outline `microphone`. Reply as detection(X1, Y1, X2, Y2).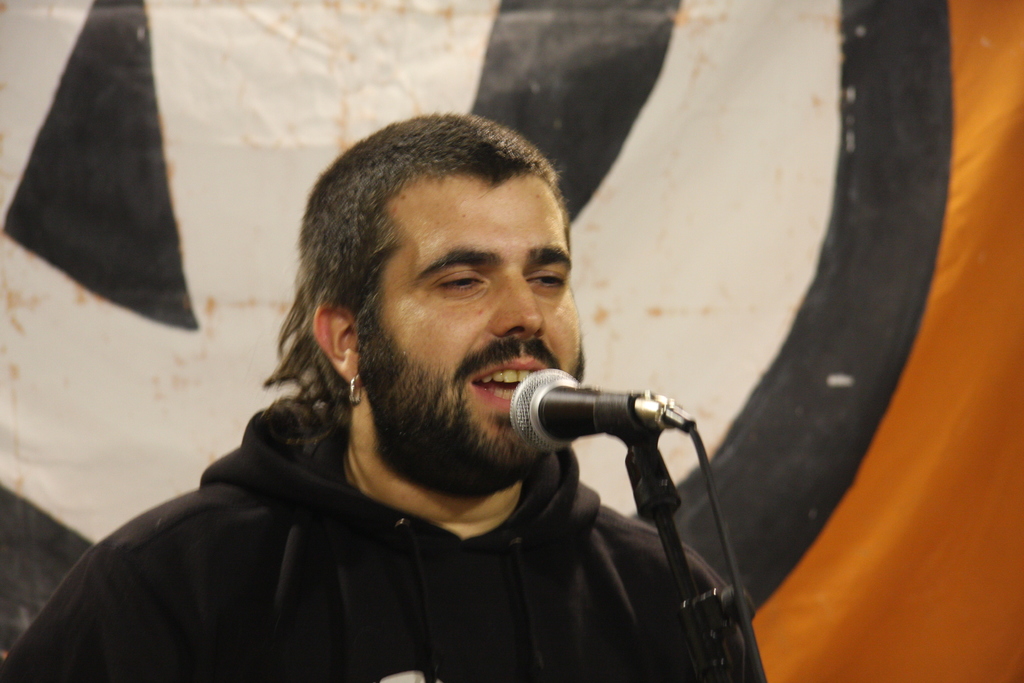
detection(490, 381, 717, 501).
